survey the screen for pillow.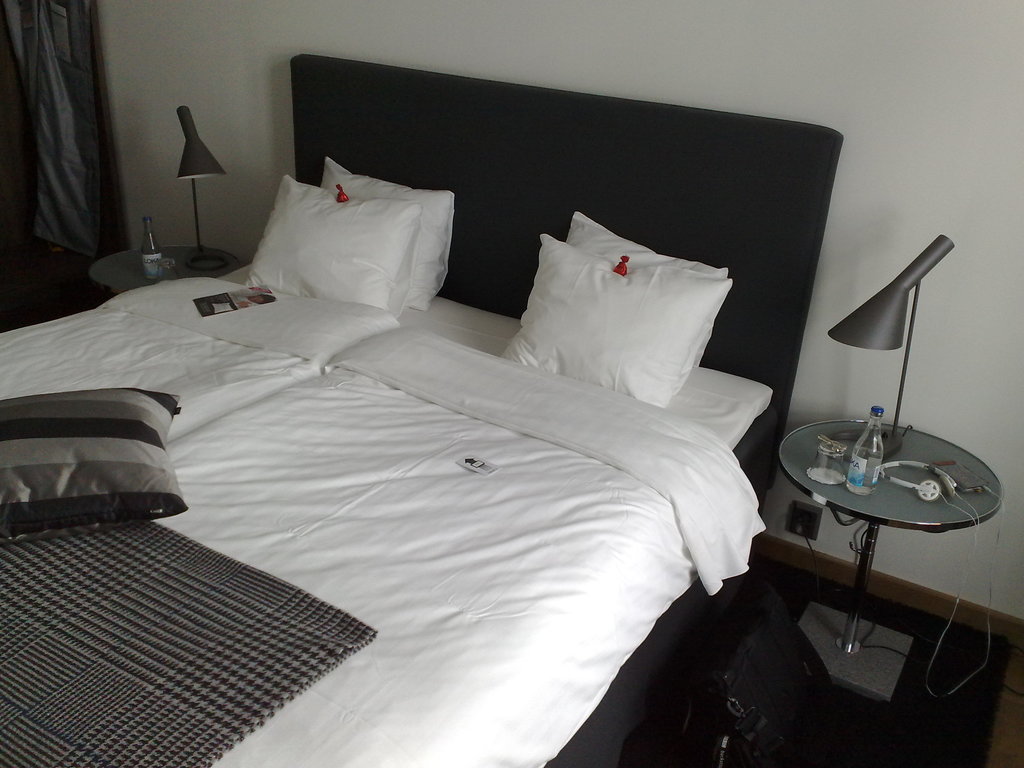
Survey found: [243, 171, 428, 316].
